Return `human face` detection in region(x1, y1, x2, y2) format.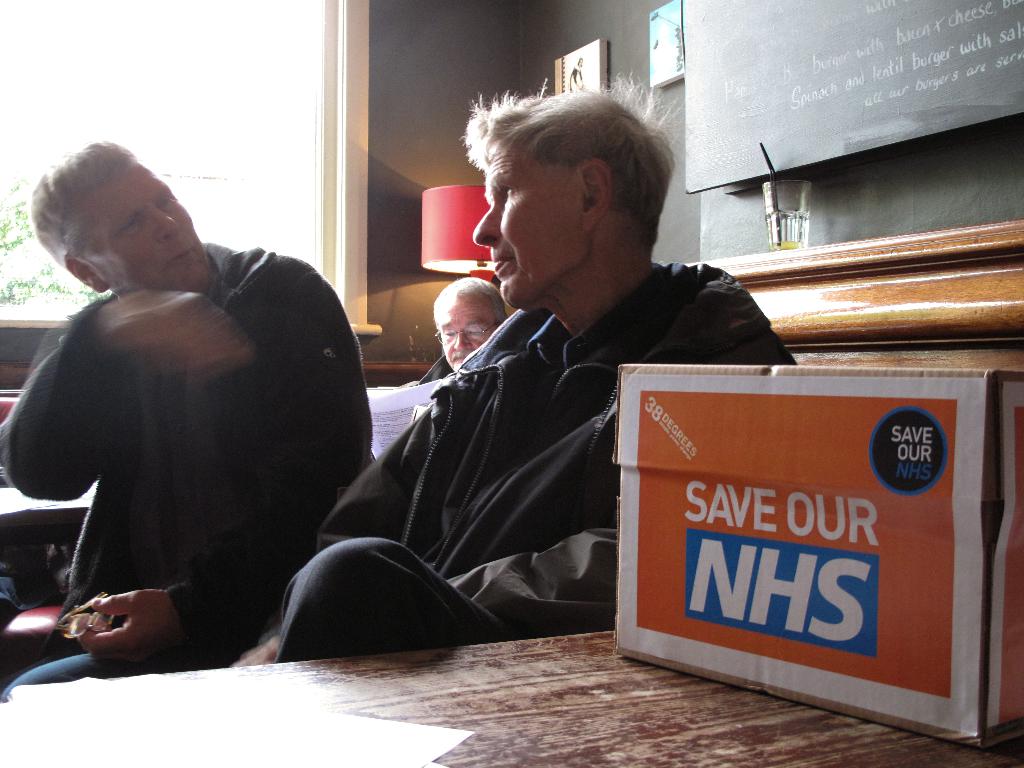
region(438, 297, 495, 372).
